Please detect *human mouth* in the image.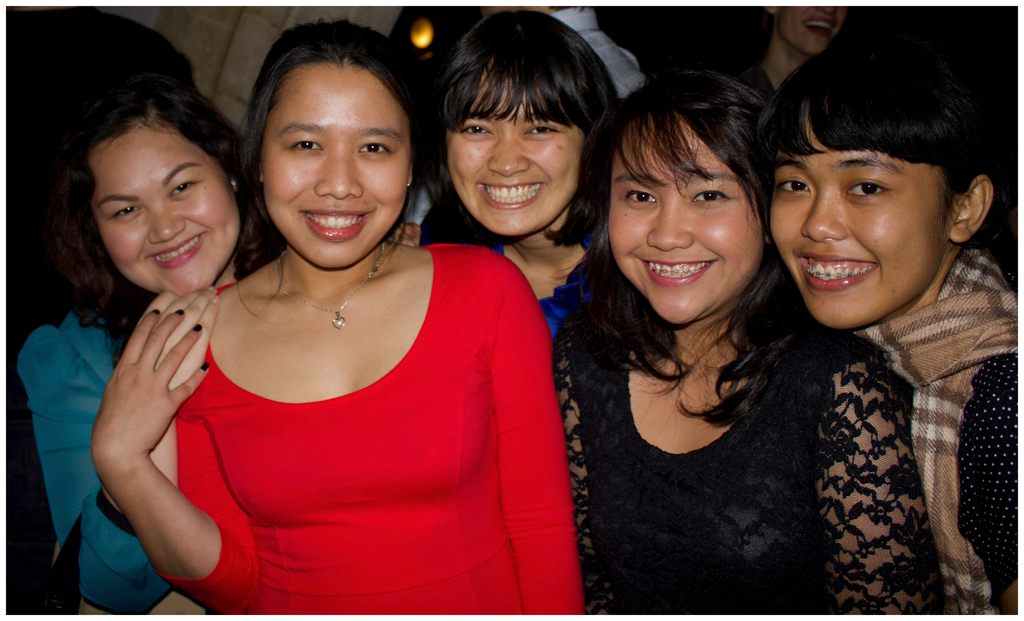
303/202/369/246.
